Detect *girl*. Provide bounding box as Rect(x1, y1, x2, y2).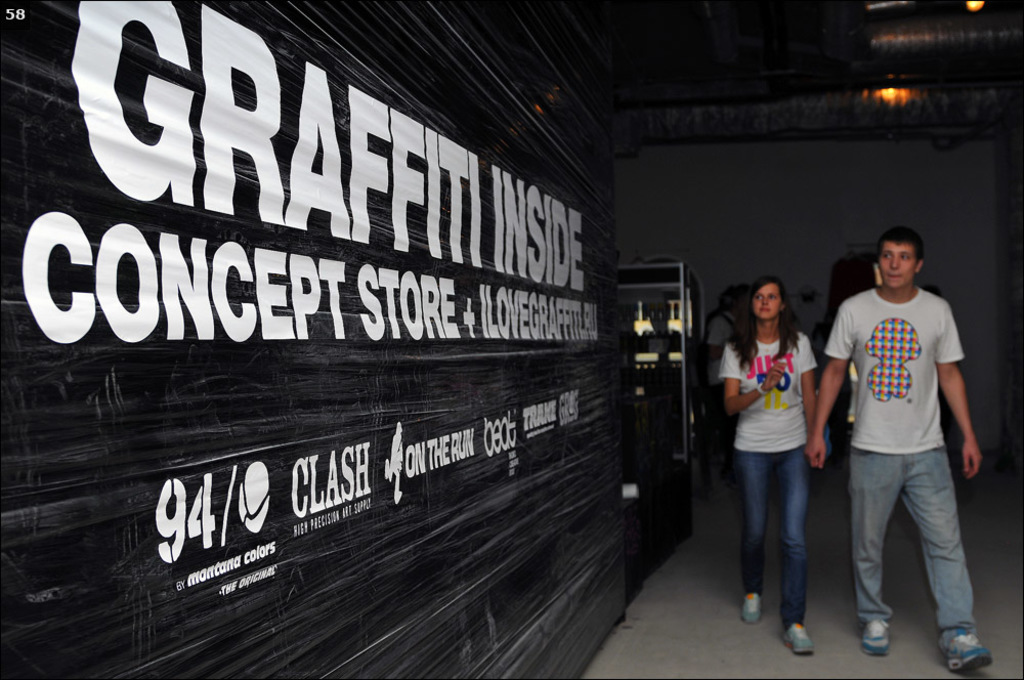
Rect(717, 277, 821, 655).
